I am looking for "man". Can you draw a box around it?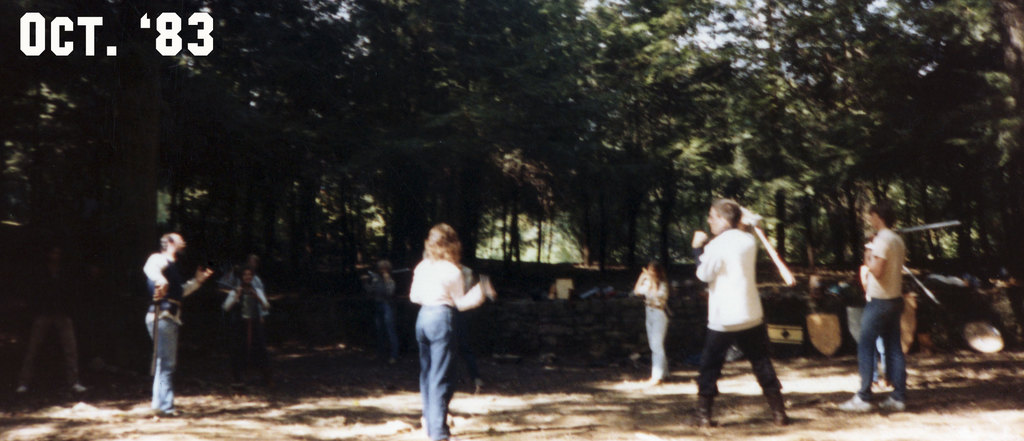
Sure, the bounding box is Rect(141, 229, 208, 417).
